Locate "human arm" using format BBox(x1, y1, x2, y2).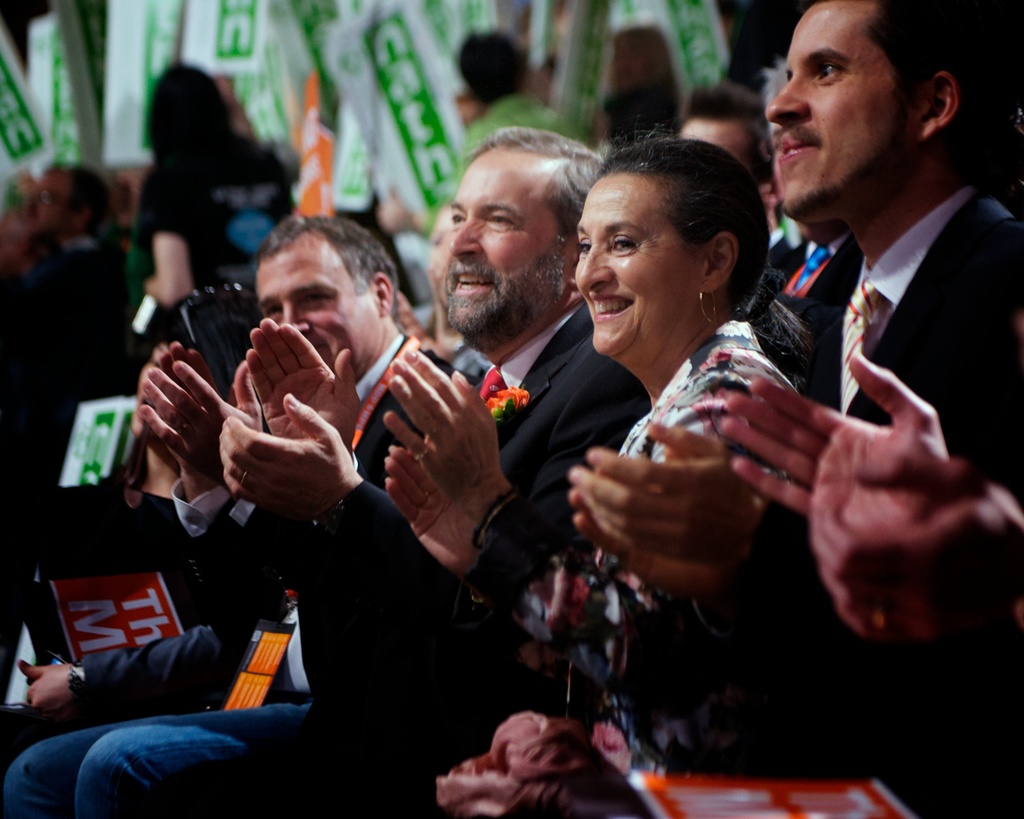
BBox(375, 340, 651, 591).
